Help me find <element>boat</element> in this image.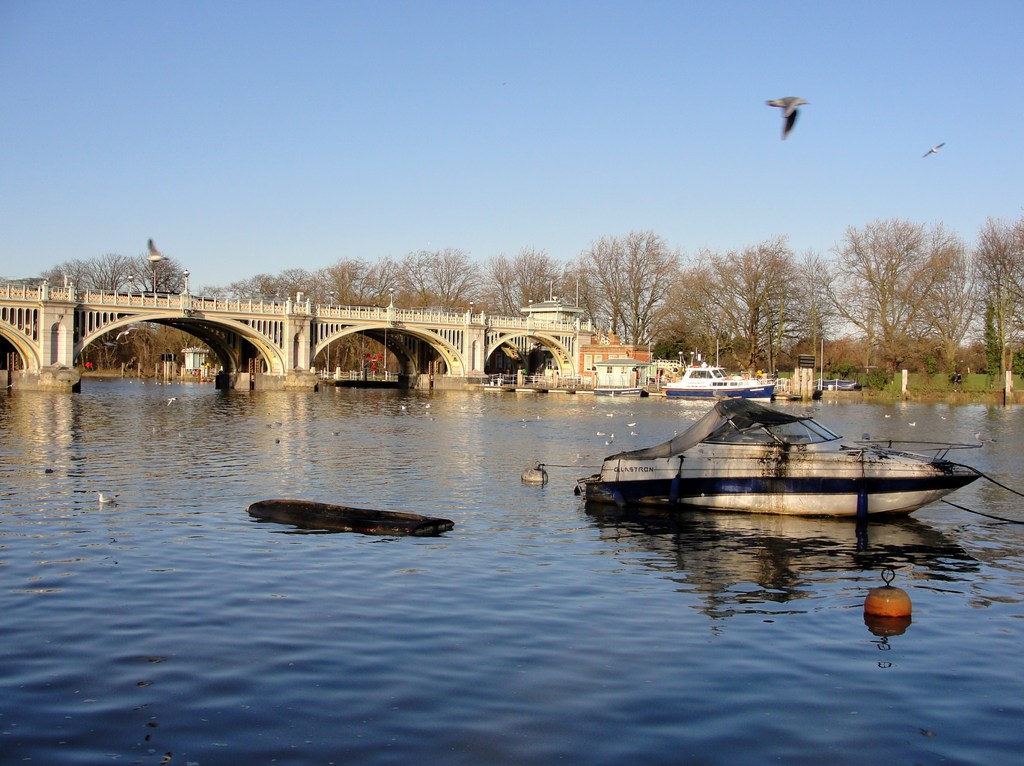
Found it: bbox=[566, 381, 975, 532].
